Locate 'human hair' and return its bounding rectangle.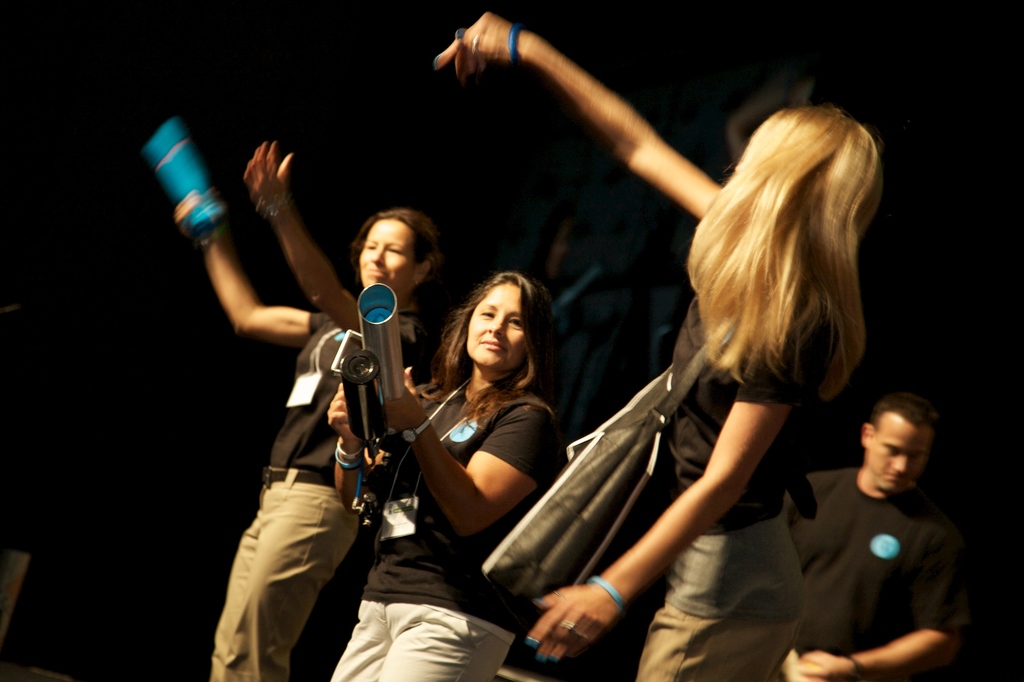
<region>686, 108, 890, 396</region>.
